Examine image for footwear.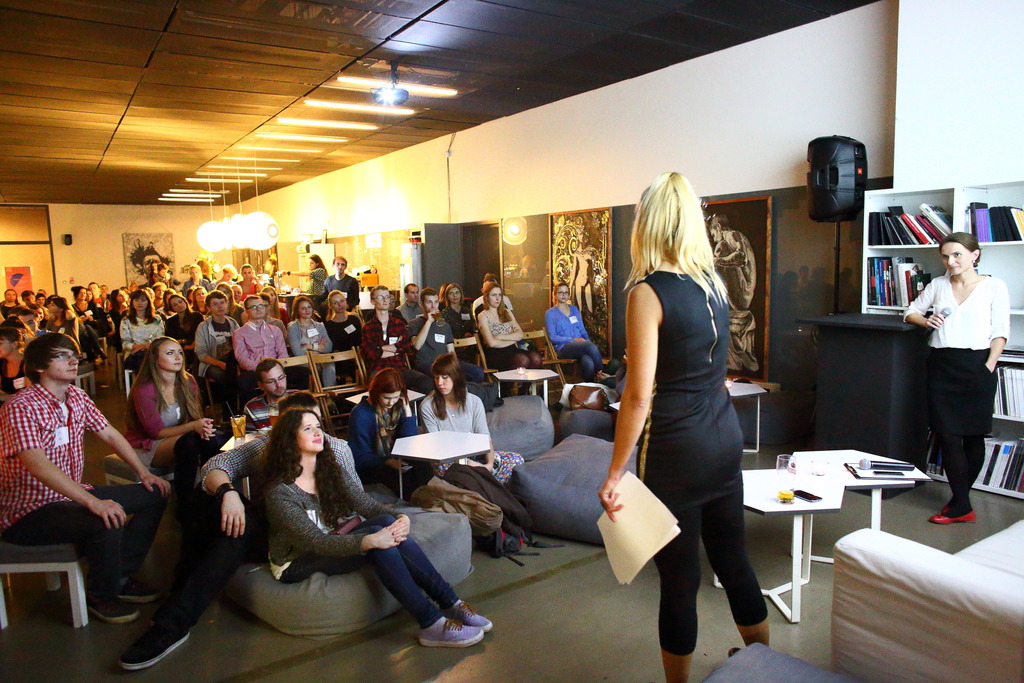
Examination result: BBox(88, 591, 142, 625).
